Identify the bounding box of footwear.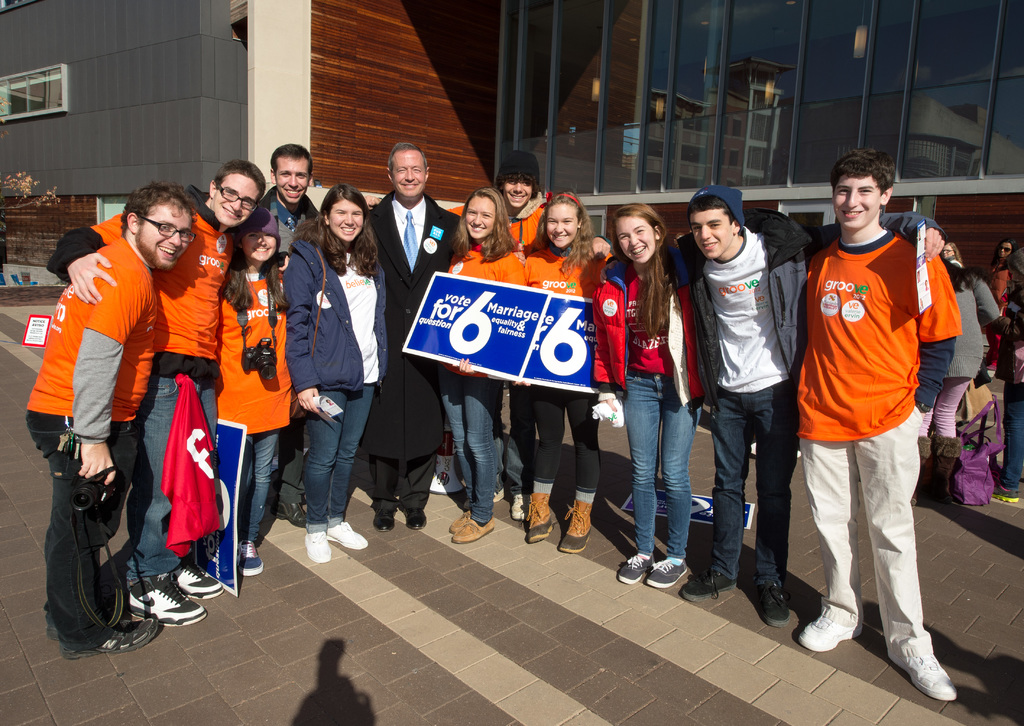
[x1=375, y1=507, x2=396, y2=532].
